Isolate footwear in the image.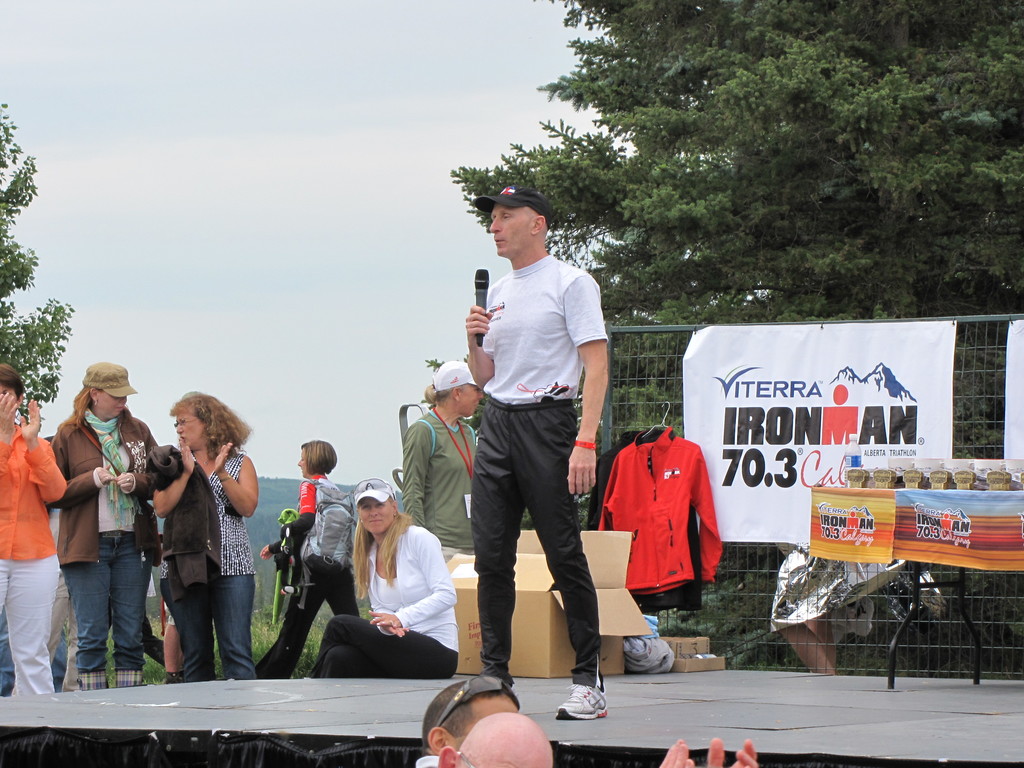
Isolated region: l=555, t=668, r=623, b=735.
